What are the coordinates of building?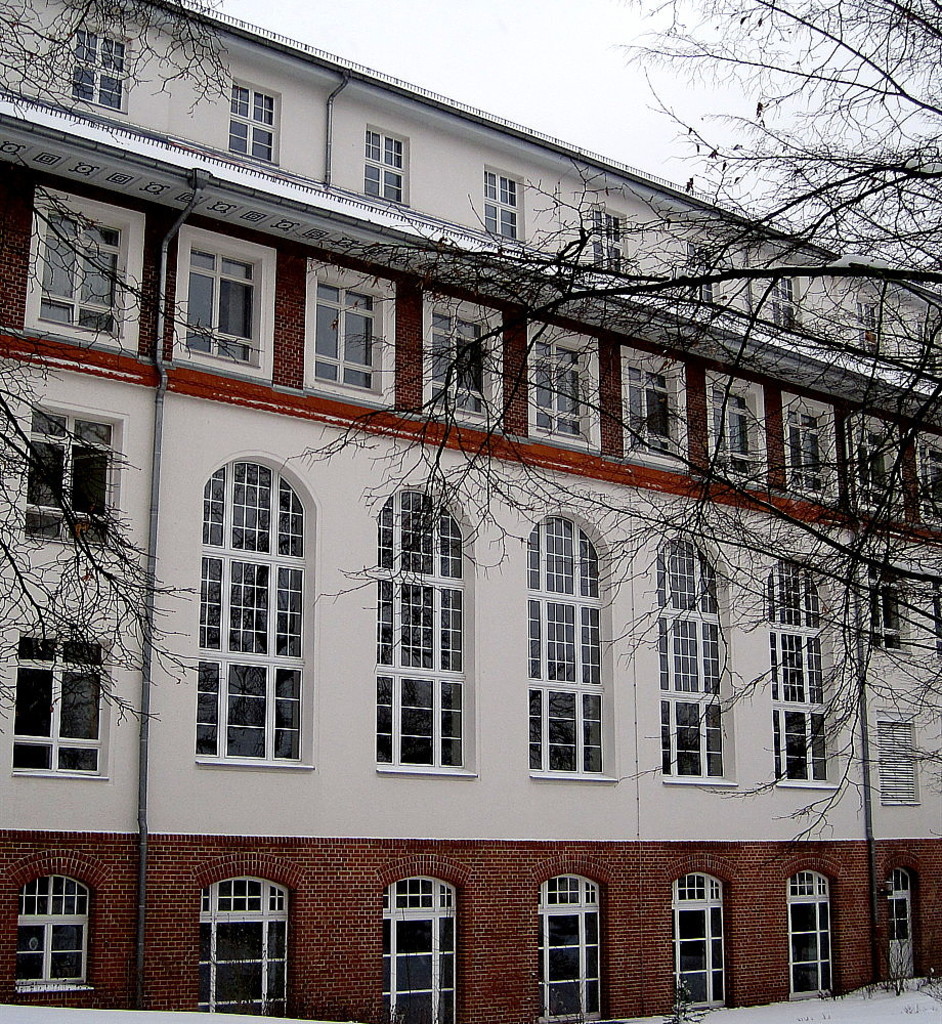
bbox=[0, 0, 941, 1023].
